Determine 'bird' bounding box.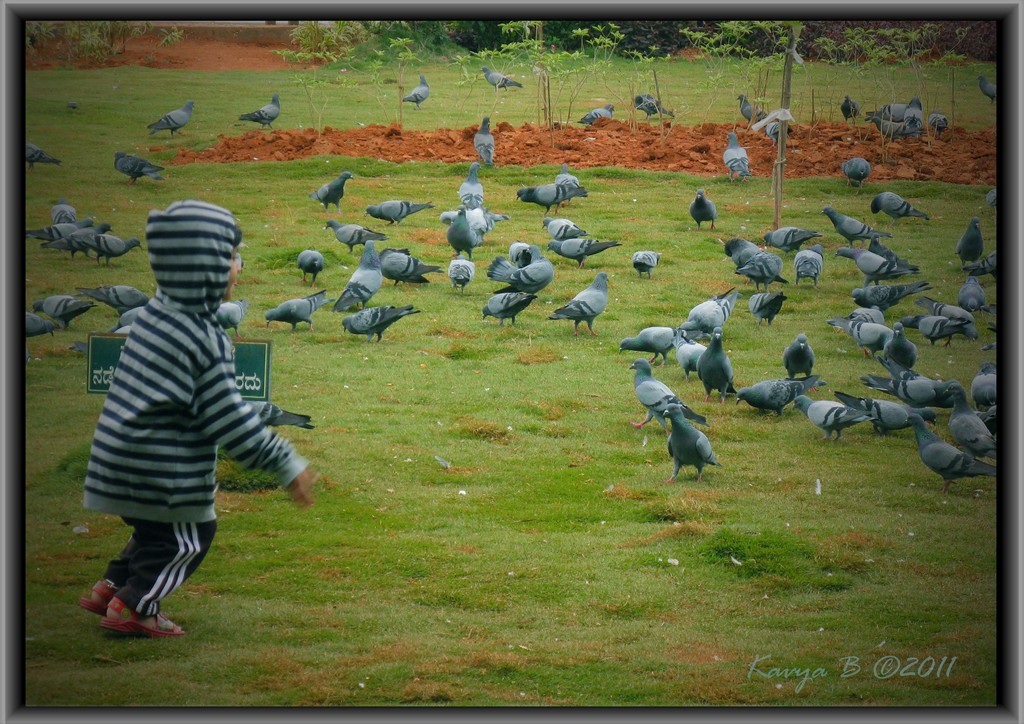
Determined: box=[74, 285, 157, 322].
